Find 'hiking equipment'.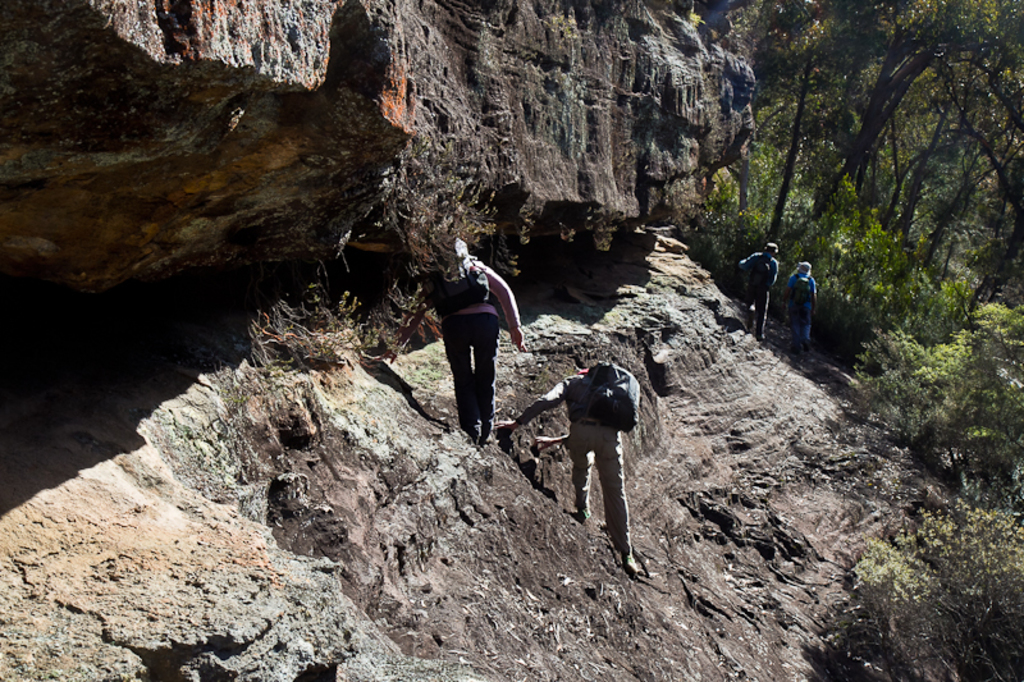
box(570, 361, 640, 432).
